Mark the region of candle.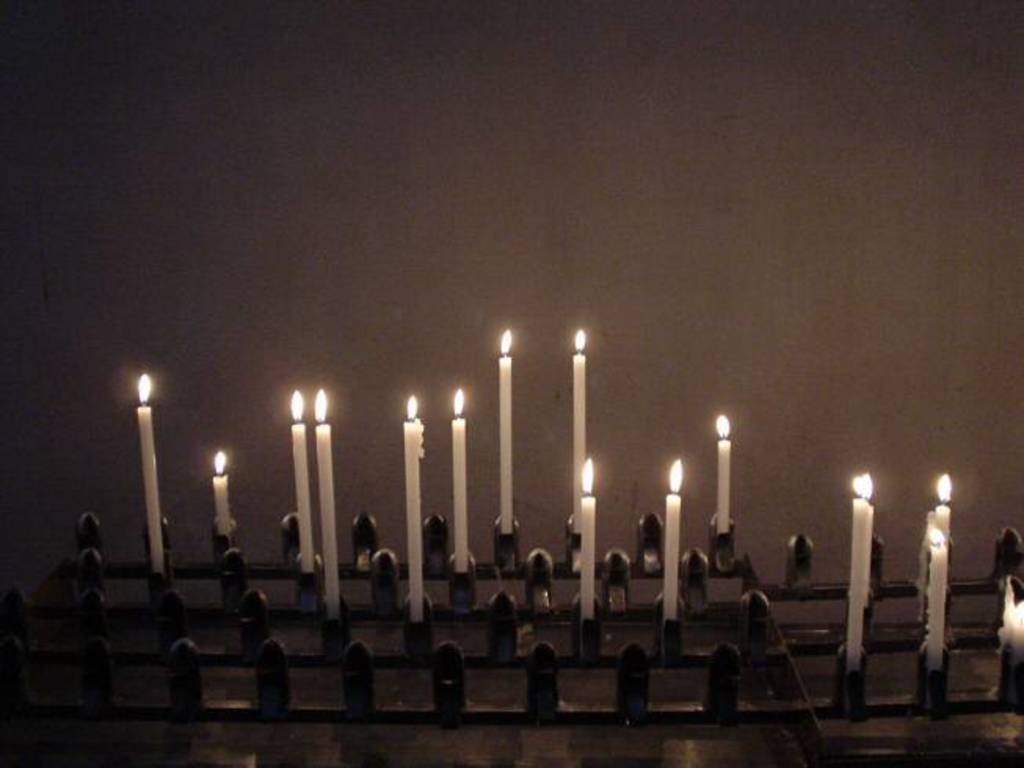
Region: (406, 398, 425, 621).
